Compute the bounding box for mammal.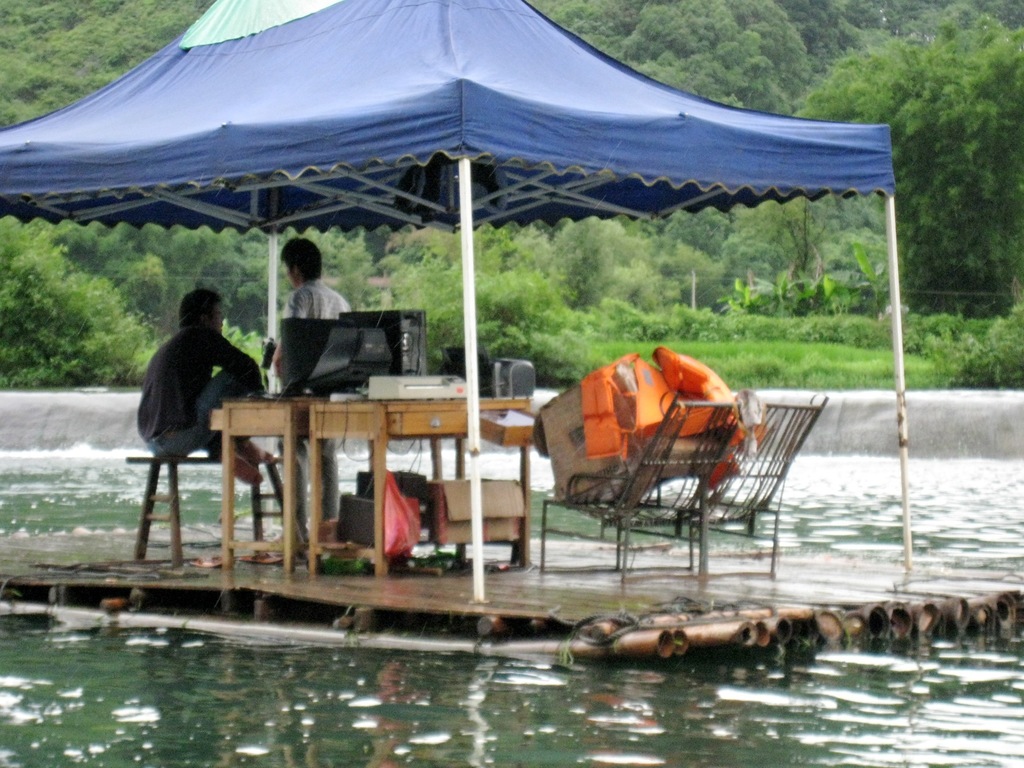
<region>271, 233, 356, 564</region>.
